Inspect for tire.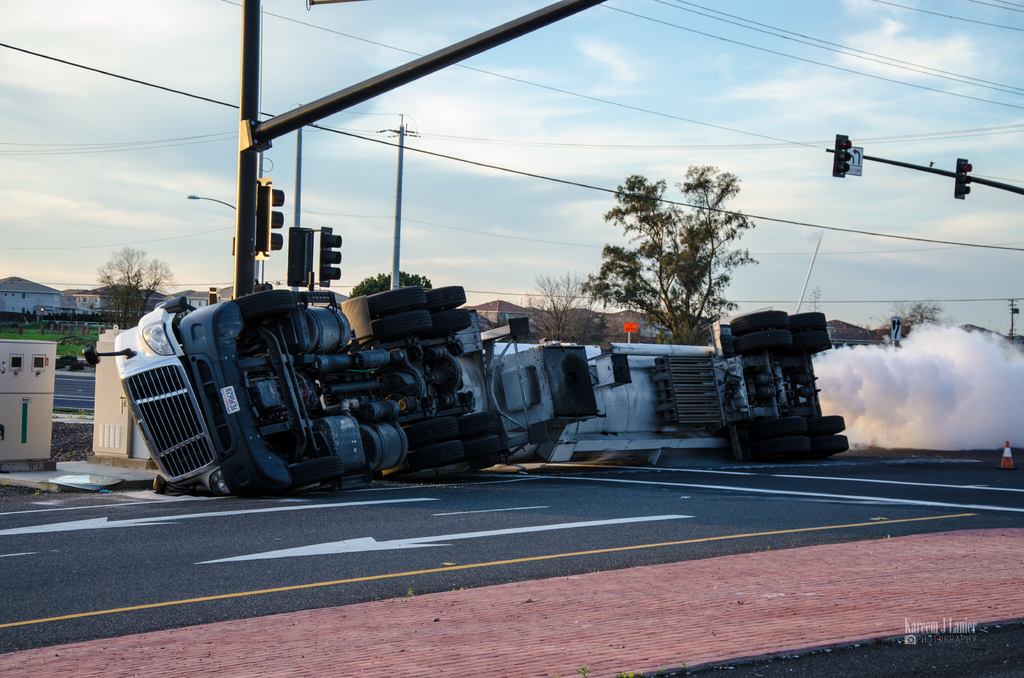
Inspection: region(408, 442, 467, 469).
